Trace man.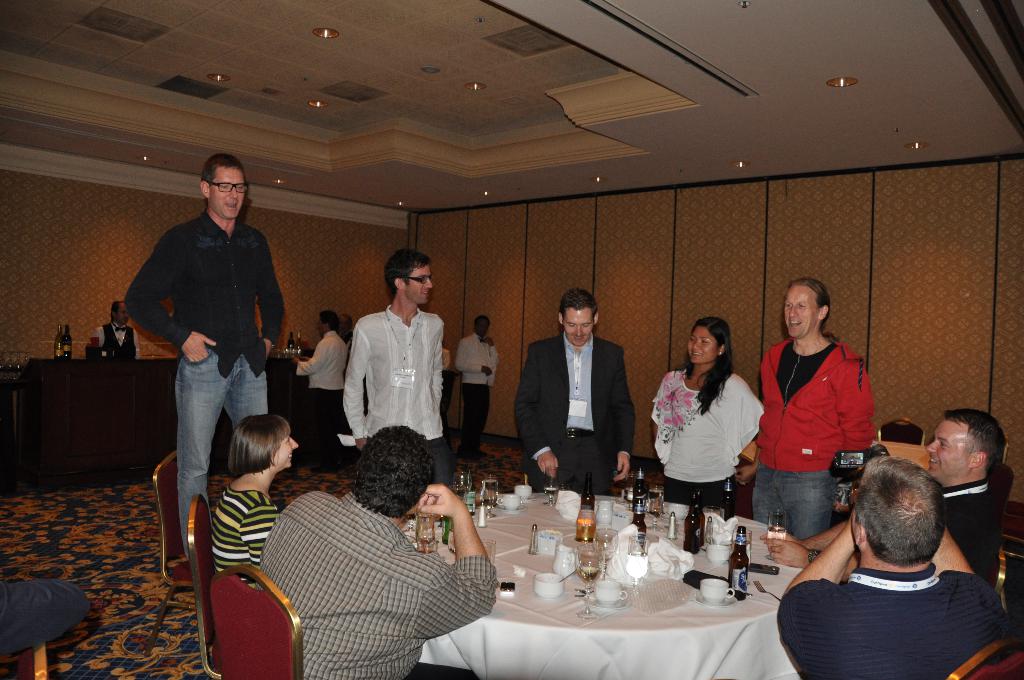
Traced to <box>513,291,636,491</box>.
